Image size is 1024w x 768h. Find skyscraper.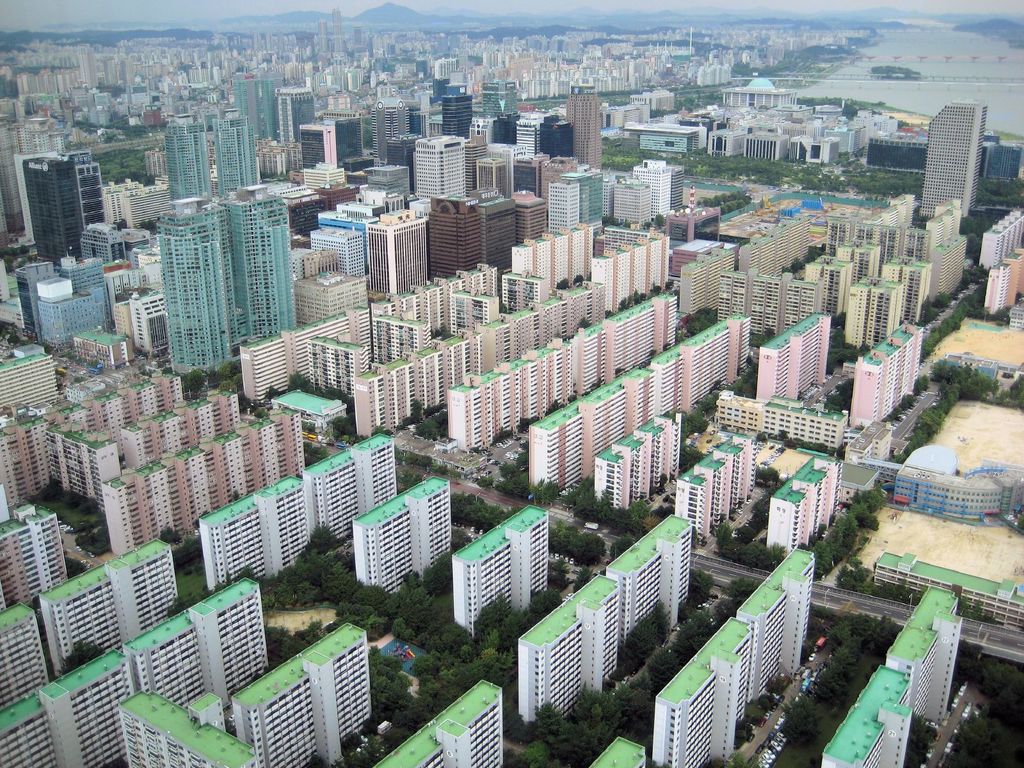
detection(19, 113, 65, 154).
